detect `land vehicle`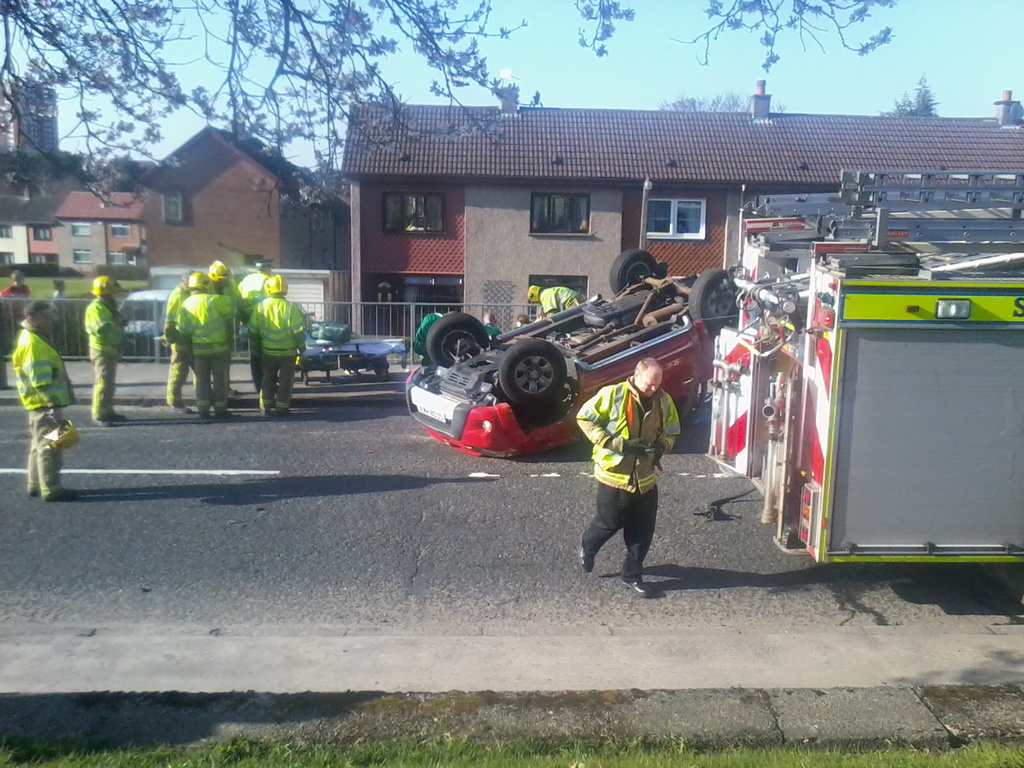
[712, 163, 1023, 604]
